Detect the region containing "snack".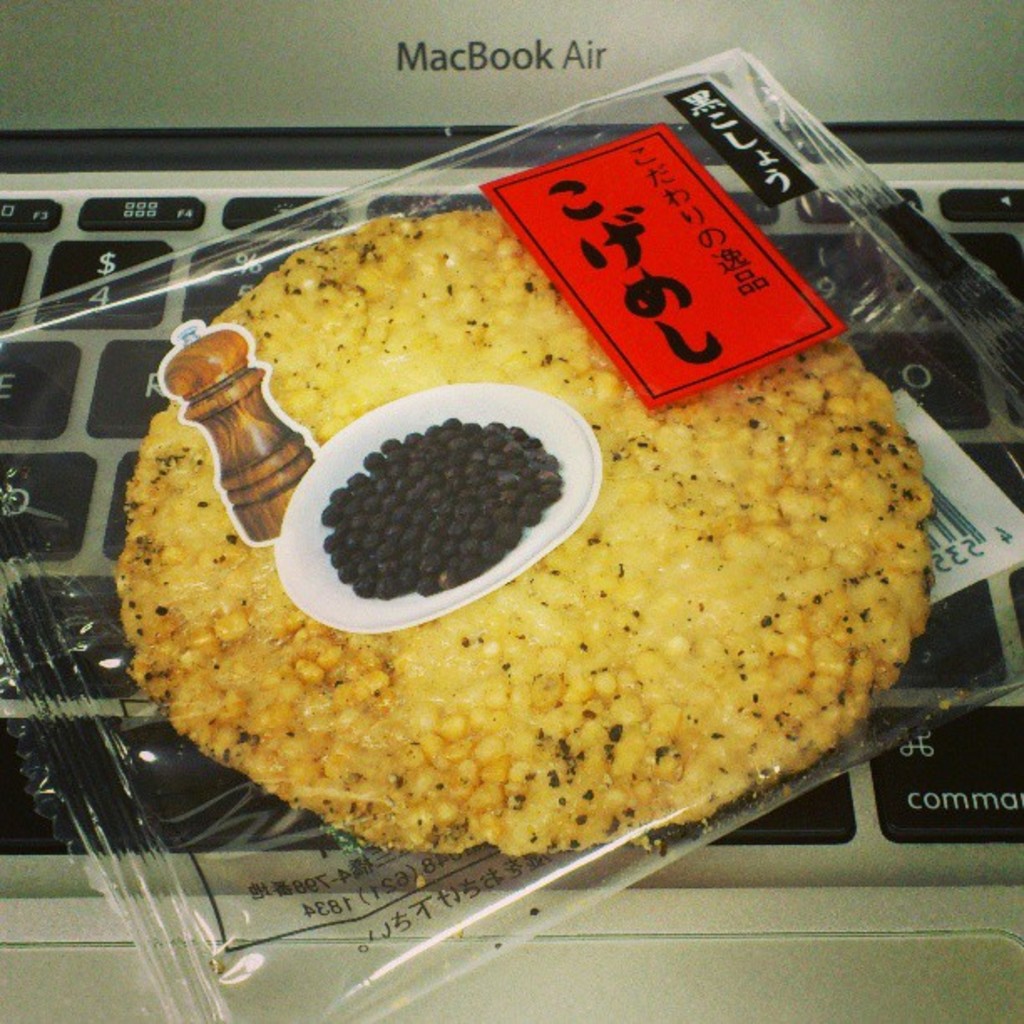
left=120, top=211, right=952, bottom=860.
